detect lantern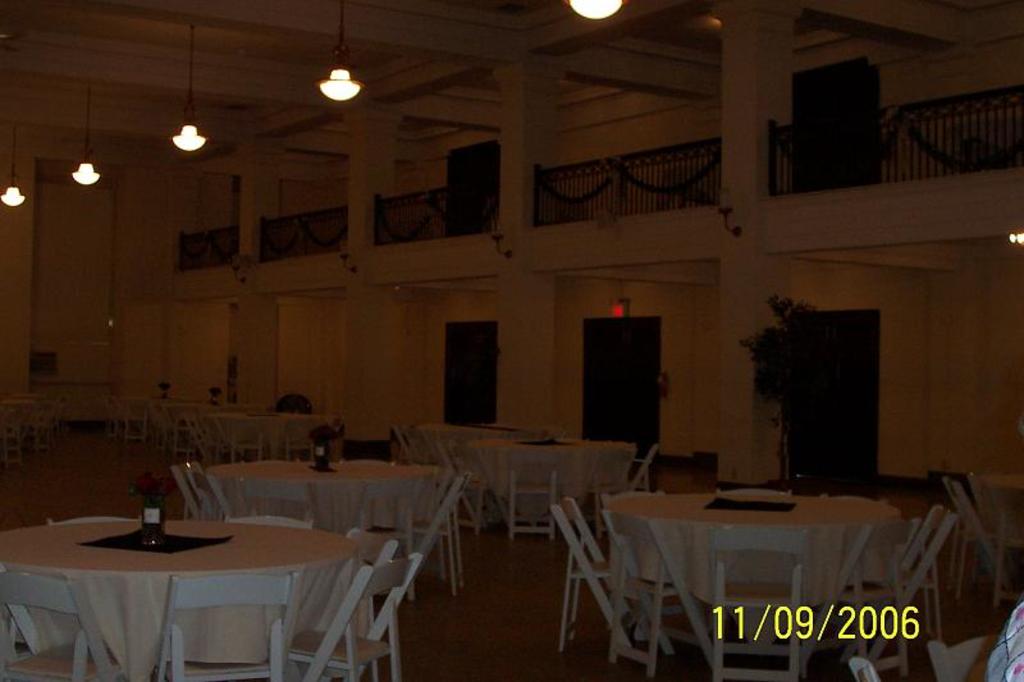
Rect(568, 0, 618, 19)
